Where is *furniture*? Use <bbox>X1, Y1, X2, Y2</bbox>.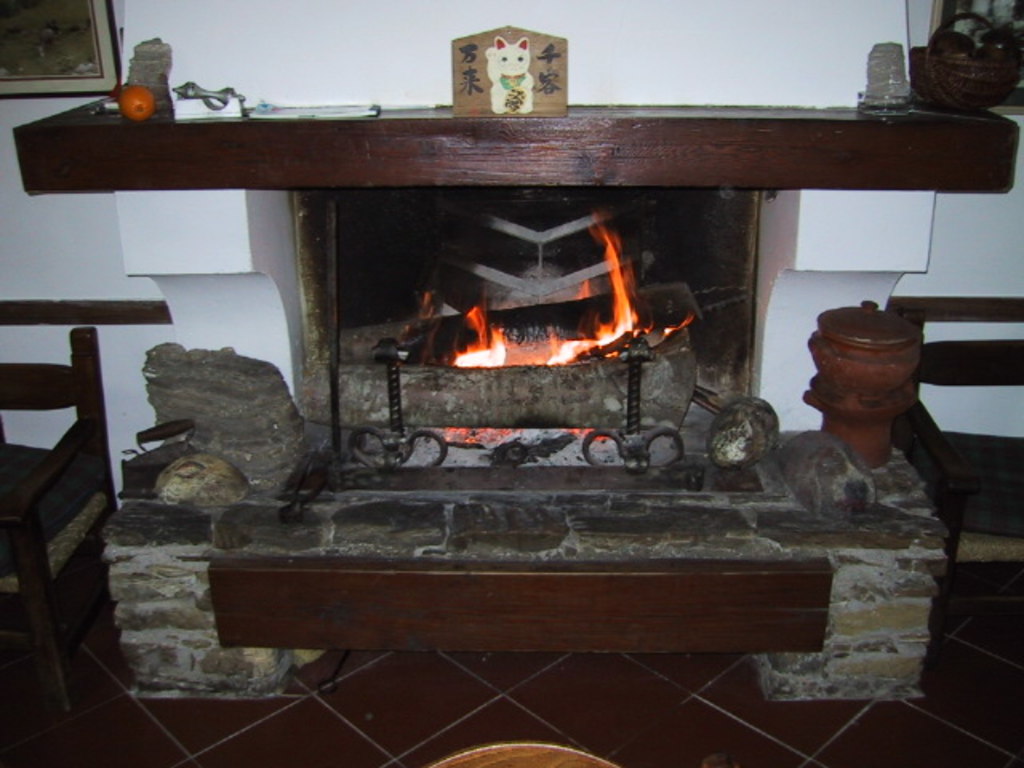
<bbox>0, 326, 125, 723</bbox>.
